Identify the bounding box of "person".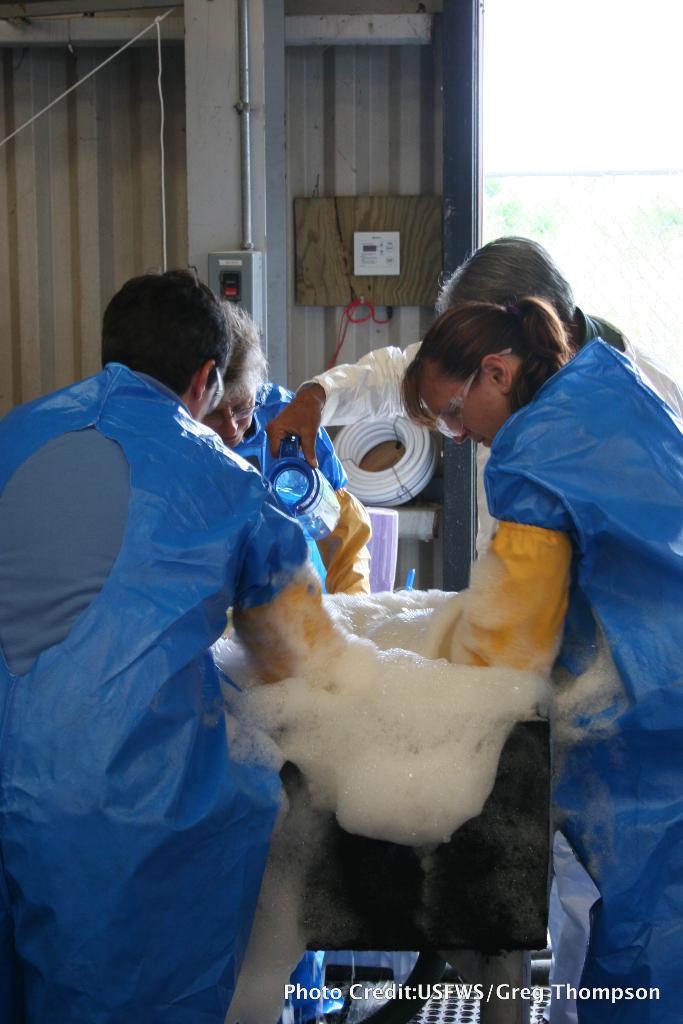
bbox=(395, 297, 682, 1023).
